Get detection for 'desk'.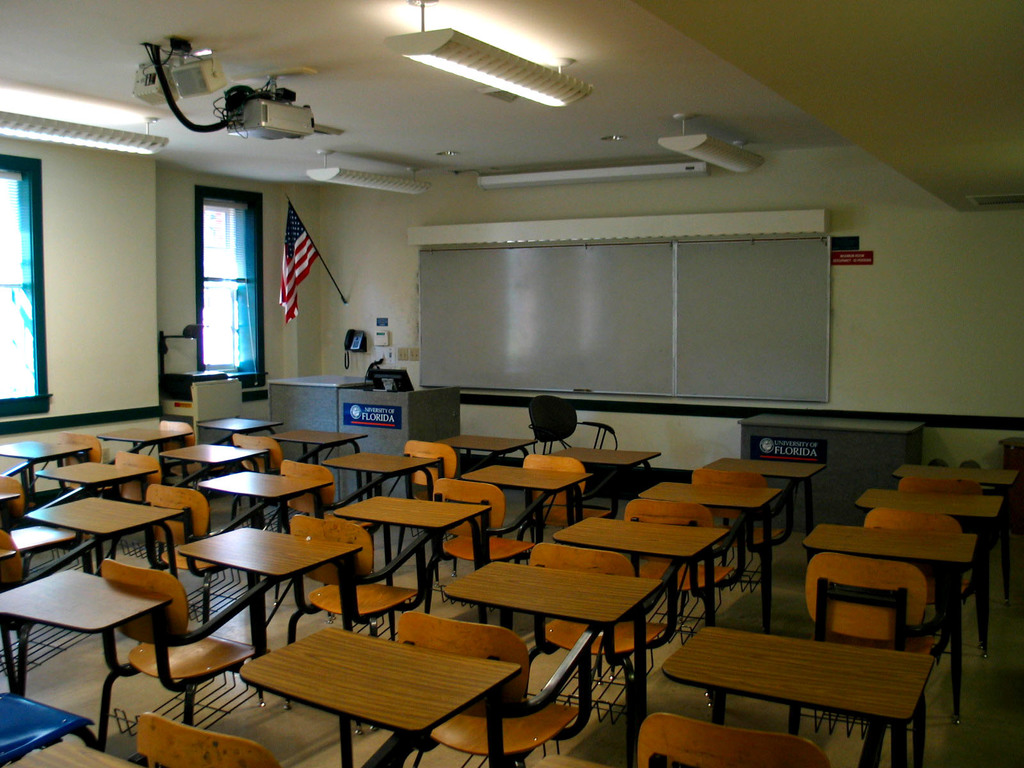
Detection: (0, 563, 178, 756).
